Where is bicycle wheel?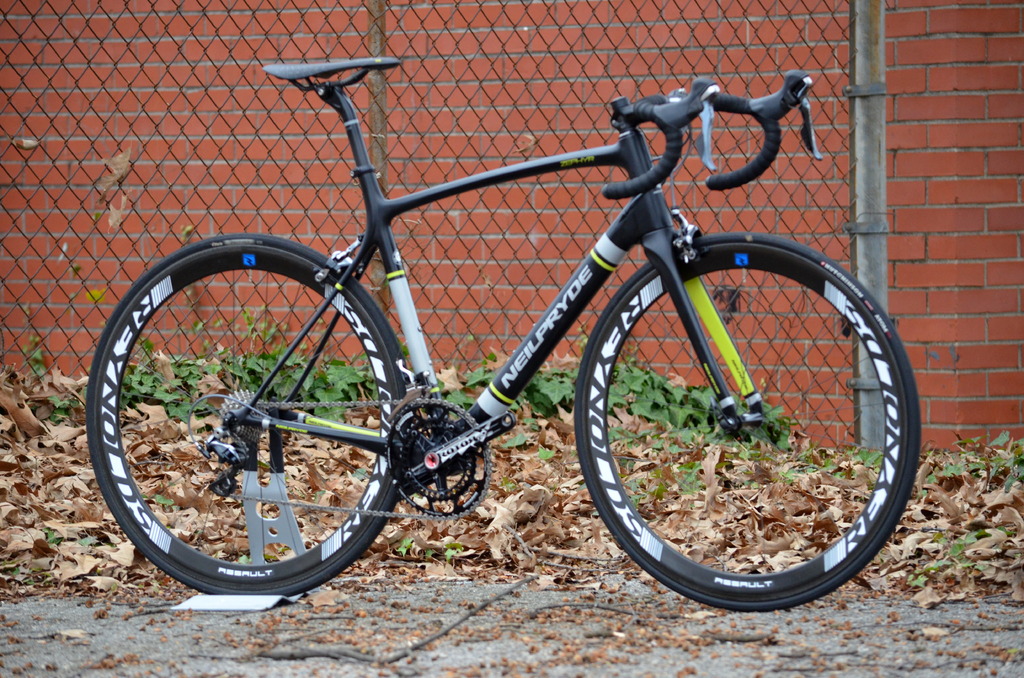
{"left": 85, "top": 232, "right": 412, "bottom": 604}.
